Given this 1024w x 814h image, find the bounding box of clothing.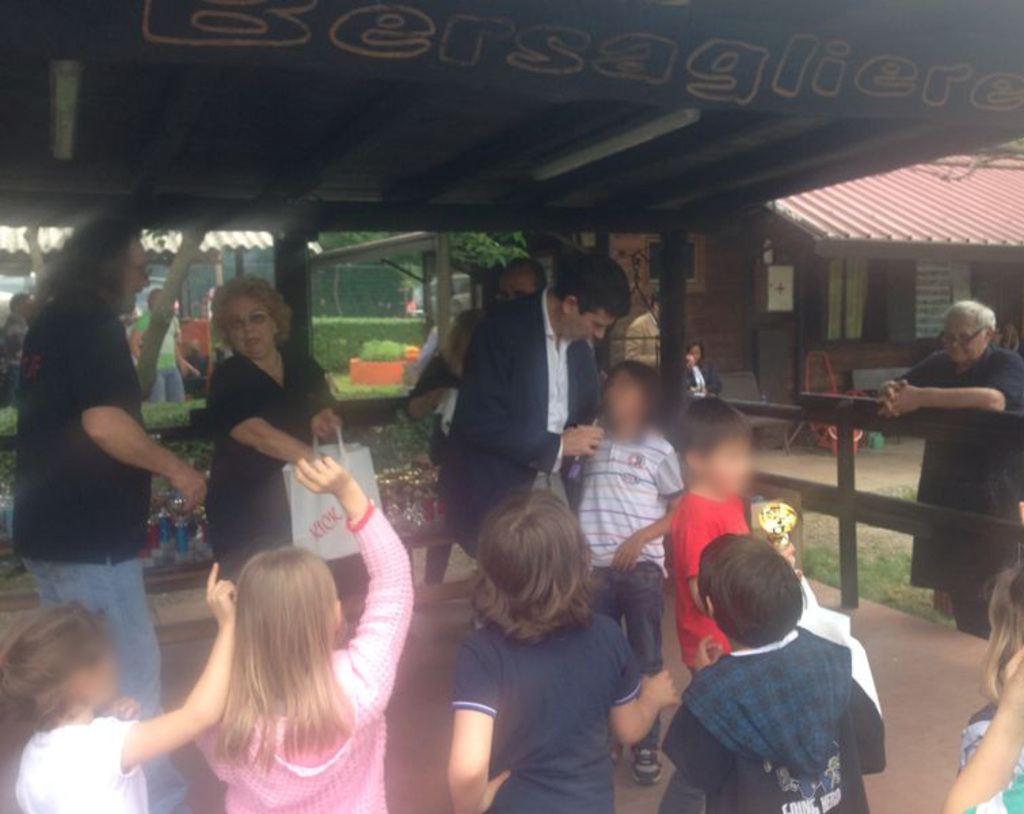
<region>886, 335, 1023, 638</region>.
